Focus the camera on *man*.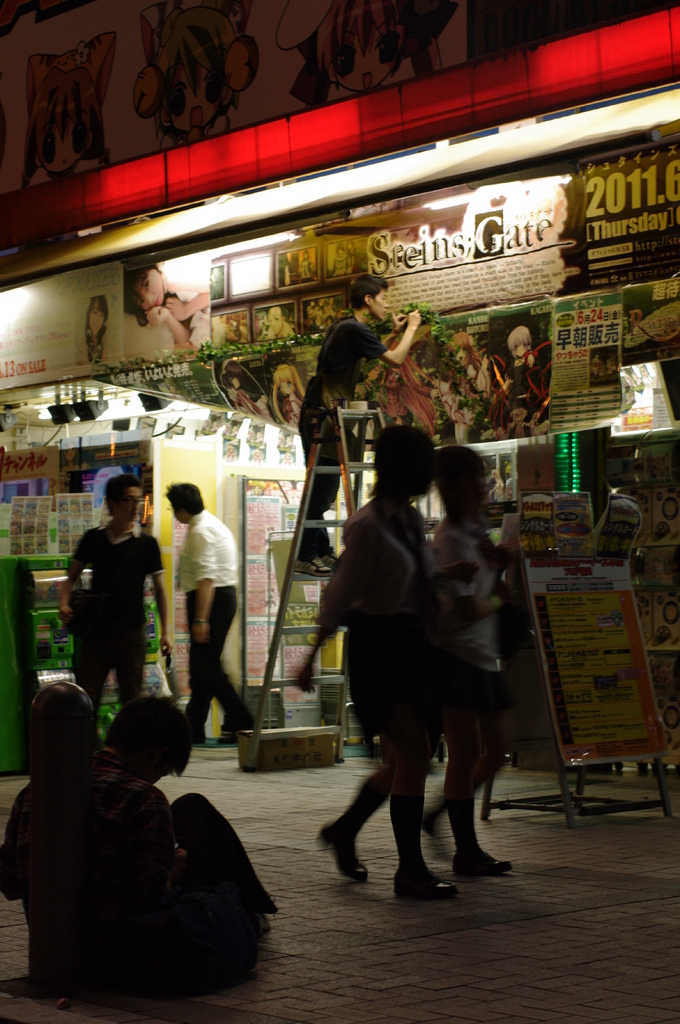
Focus region: <bbox>58, 473, 164, 716</bbox>.
